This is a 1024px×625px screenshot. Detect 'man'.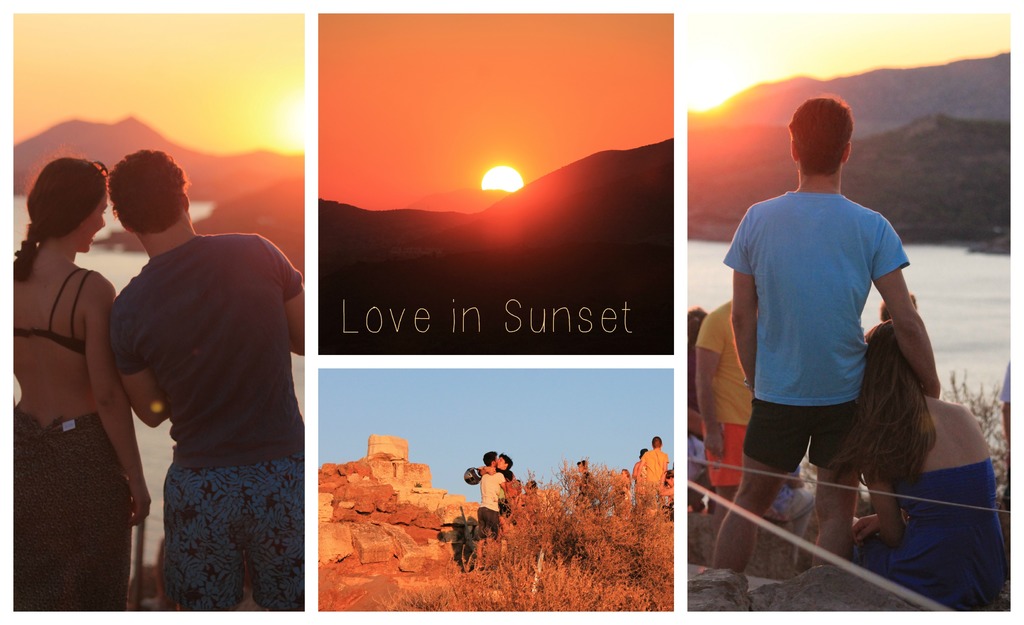
(472, 447, 504, 560).
